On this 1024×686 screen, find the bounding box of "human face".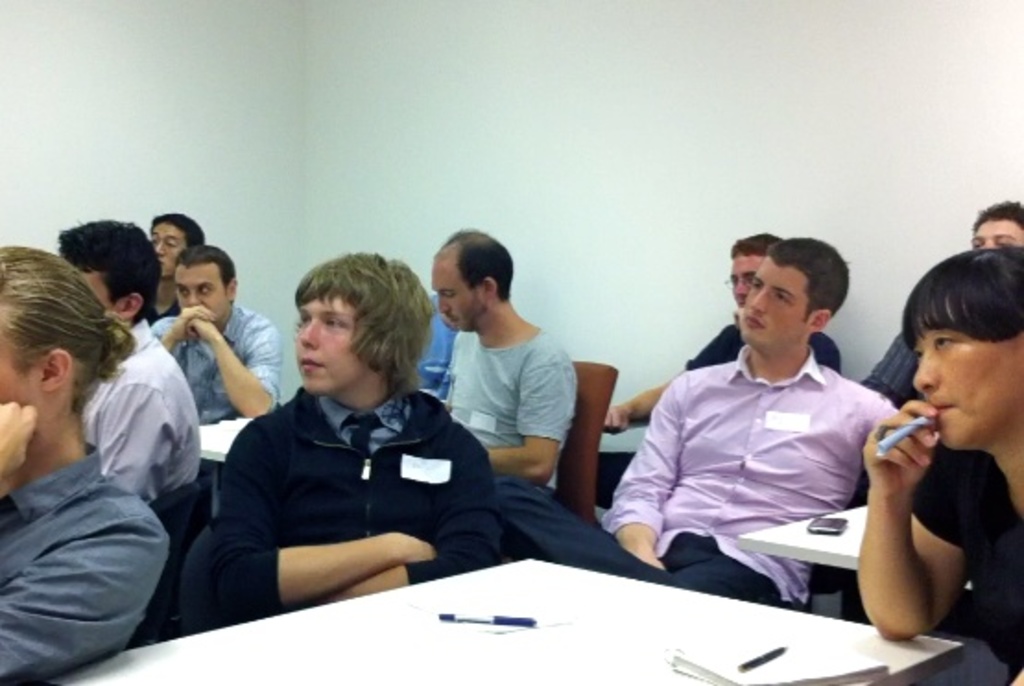
Bounding box: (x1=299, y1=290, x2=363, y2=396).
